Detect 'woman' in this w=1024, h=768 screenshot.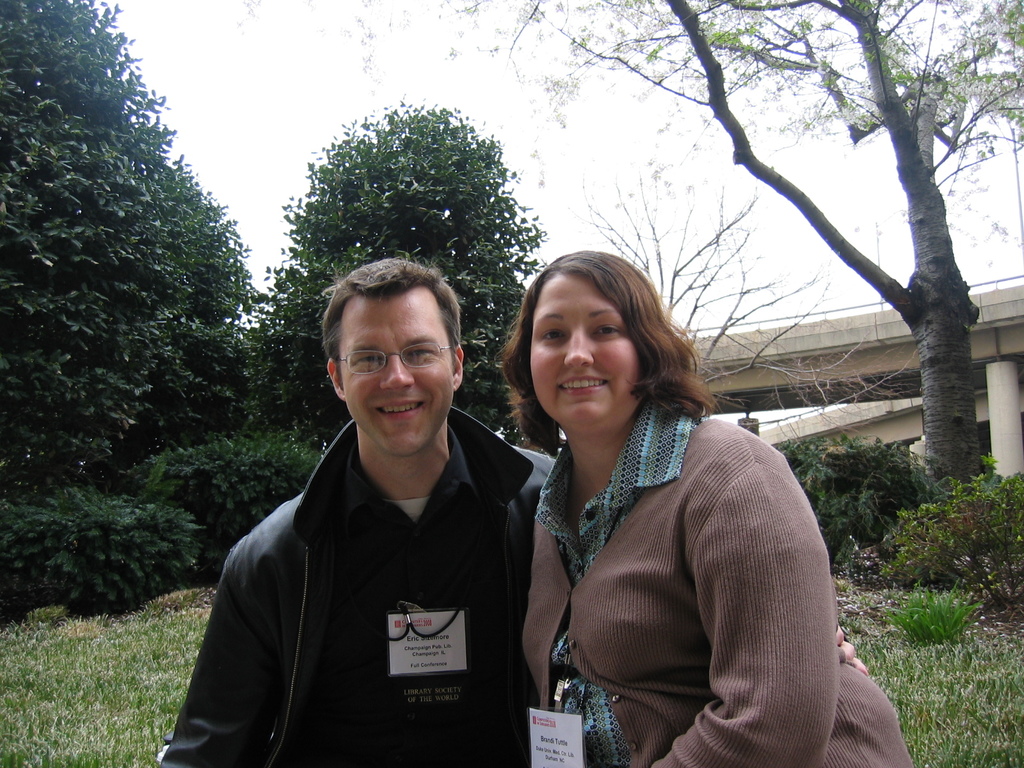
Detection: 477:255:847:757.
